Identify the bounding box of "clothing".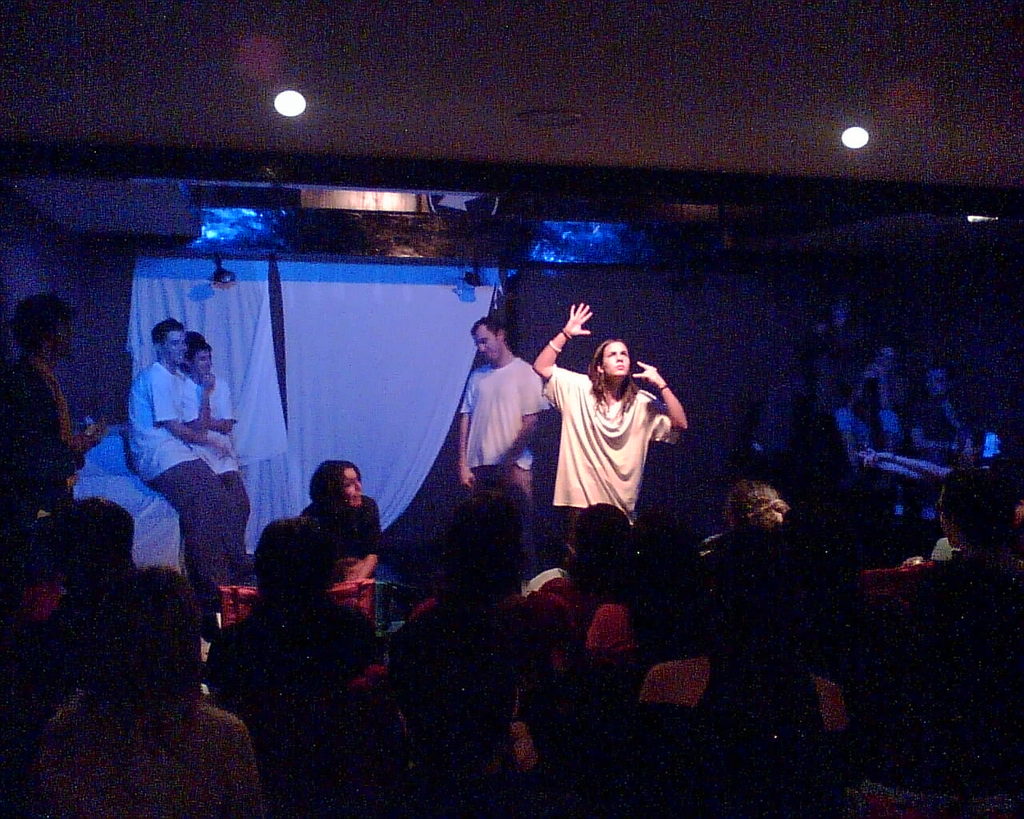
BBox(643, 655, 854, 729).
